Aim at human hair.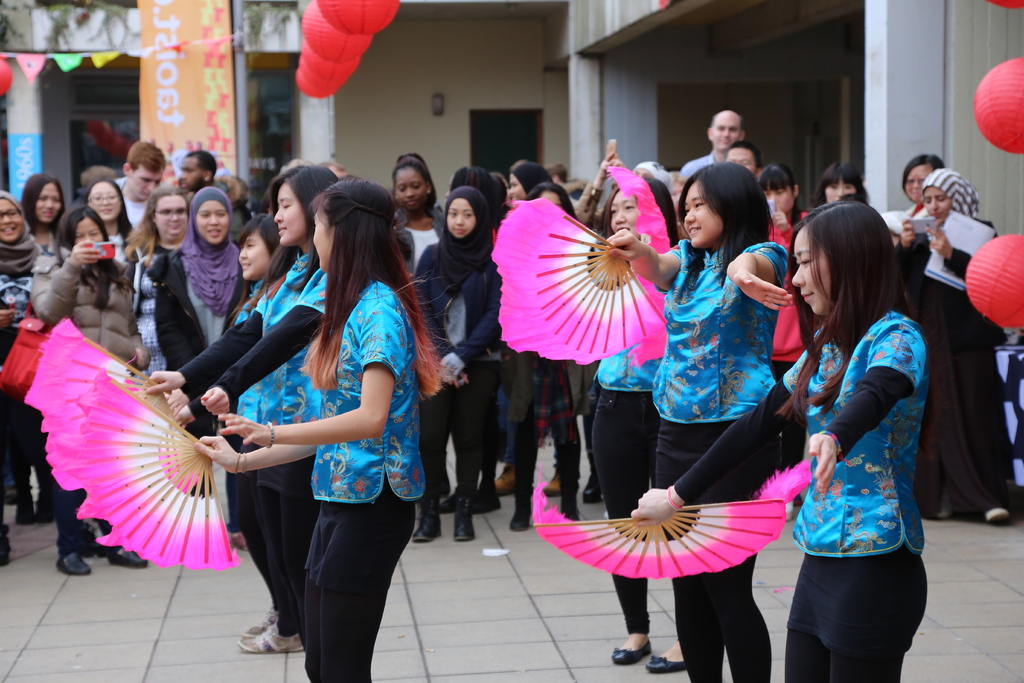
Aimed at (894, 161, 943, 194).
